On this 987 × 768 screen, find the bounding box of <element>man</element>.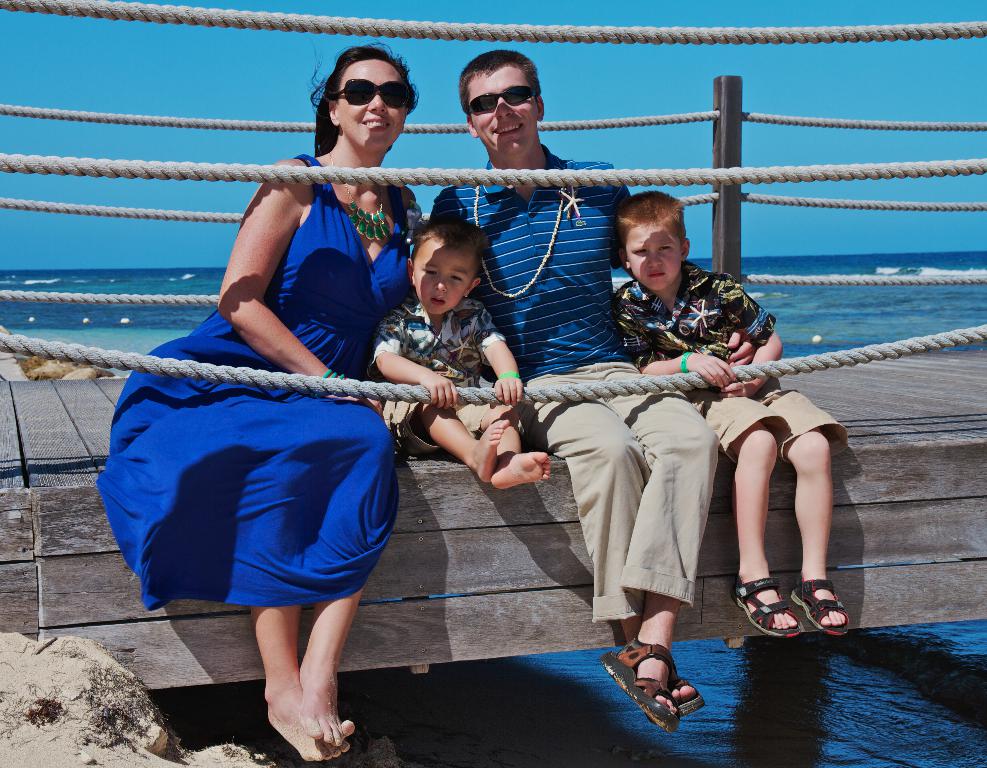
Bounding box: 433 59 718 727.
